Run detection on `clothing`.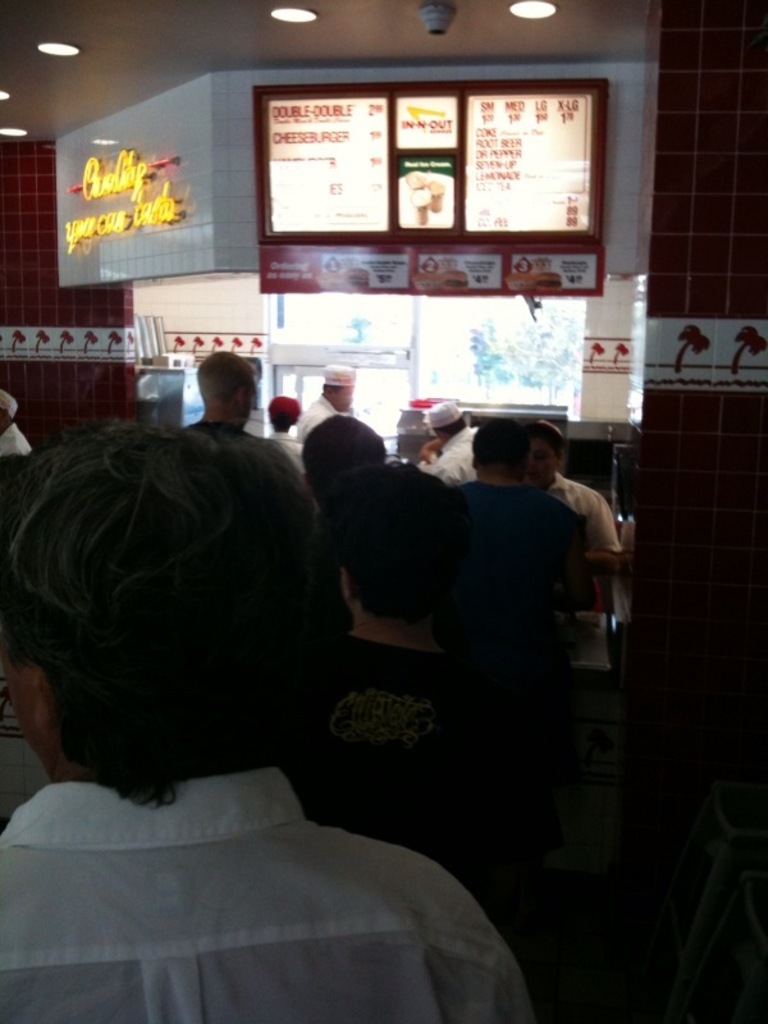
Result: locate(279, 621, 556, 771).
